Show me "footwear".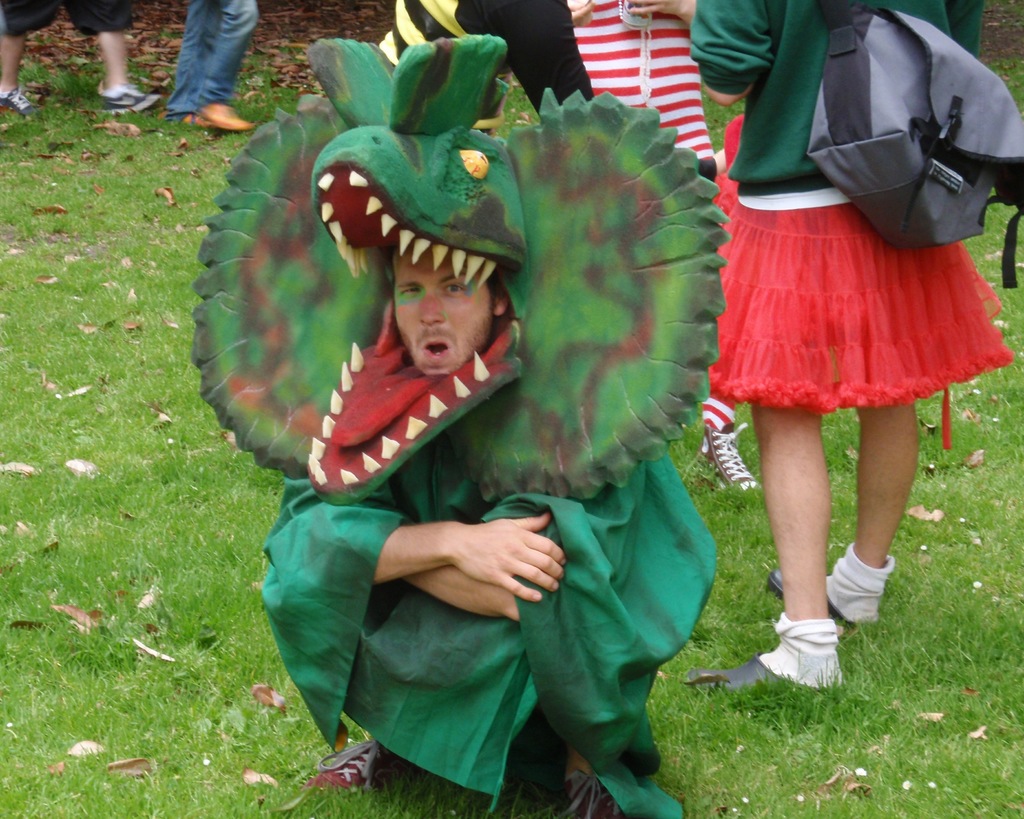
"footwear" is here: bbox(191, 99, 251, 131).
